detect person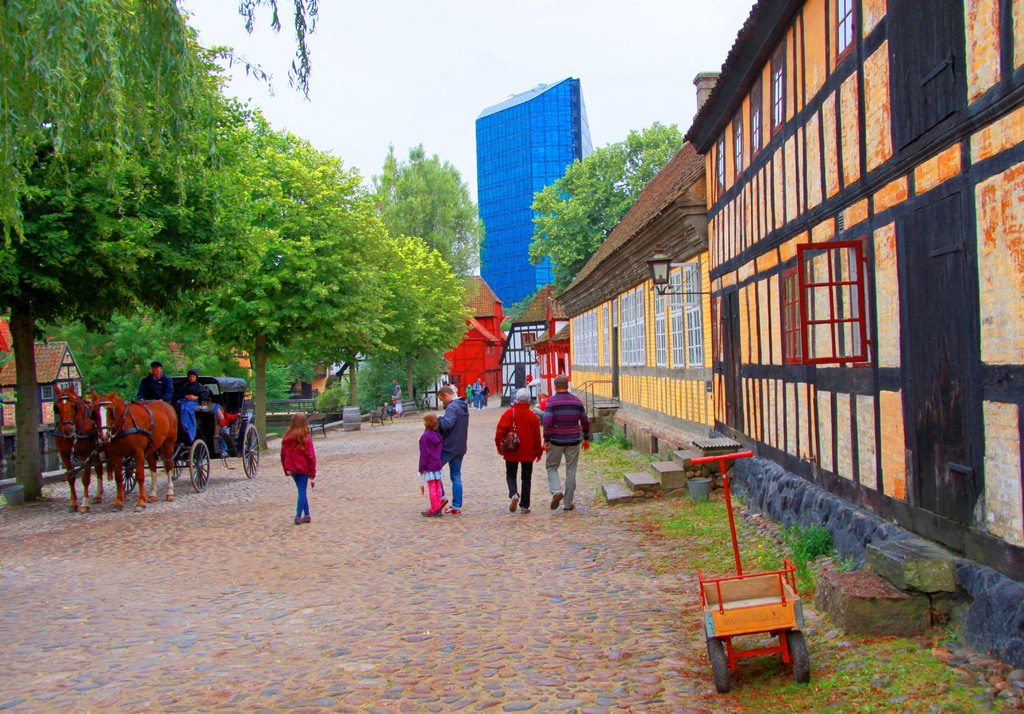
crop(412, 410, 442, 521)
